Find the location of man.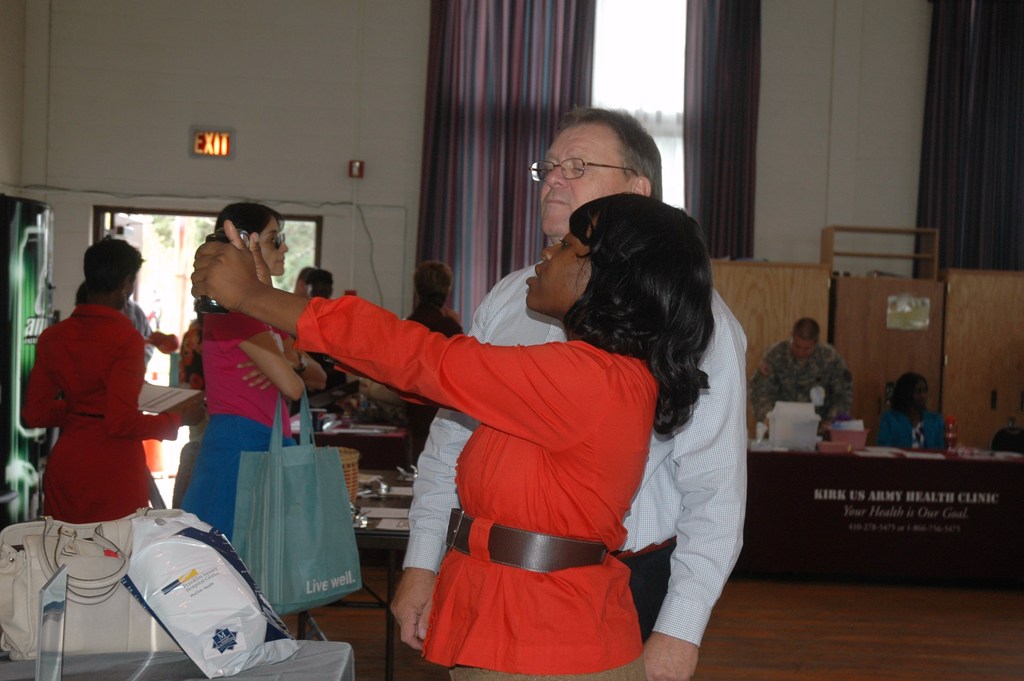
Location: 389/97/756/680.
